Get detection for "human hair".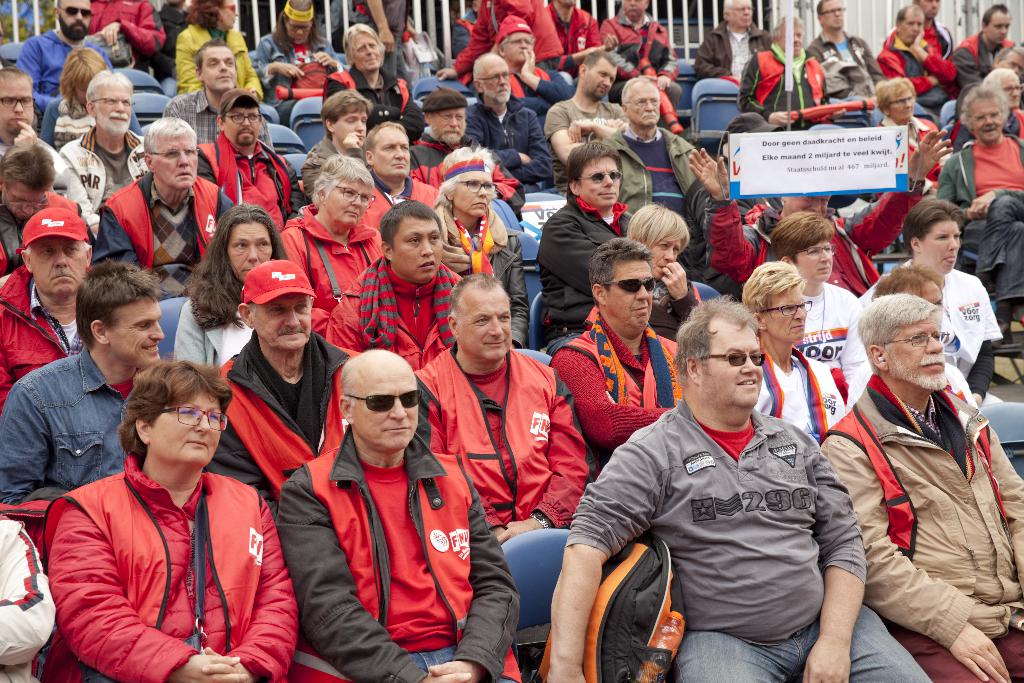
Detection: crop(876, 74, 913, 113).
